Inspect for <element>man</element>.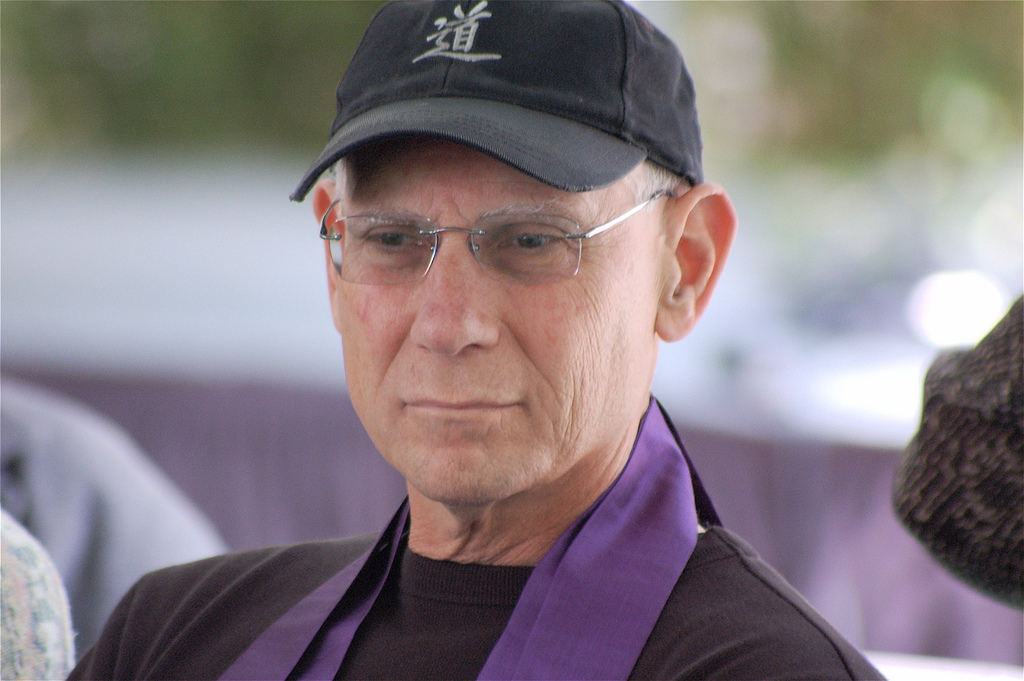
Inspection: l=113, t=0, r=915, b=674.
